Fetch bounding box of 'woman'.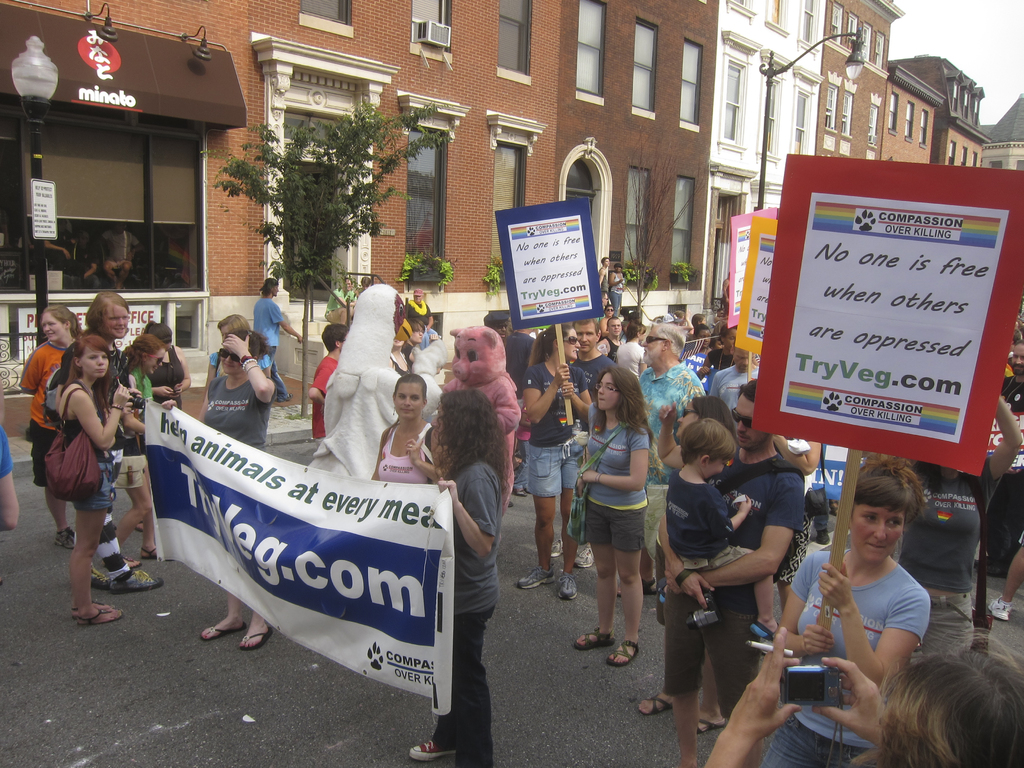
Bbox: BBox(124, 319, 190, 410).
